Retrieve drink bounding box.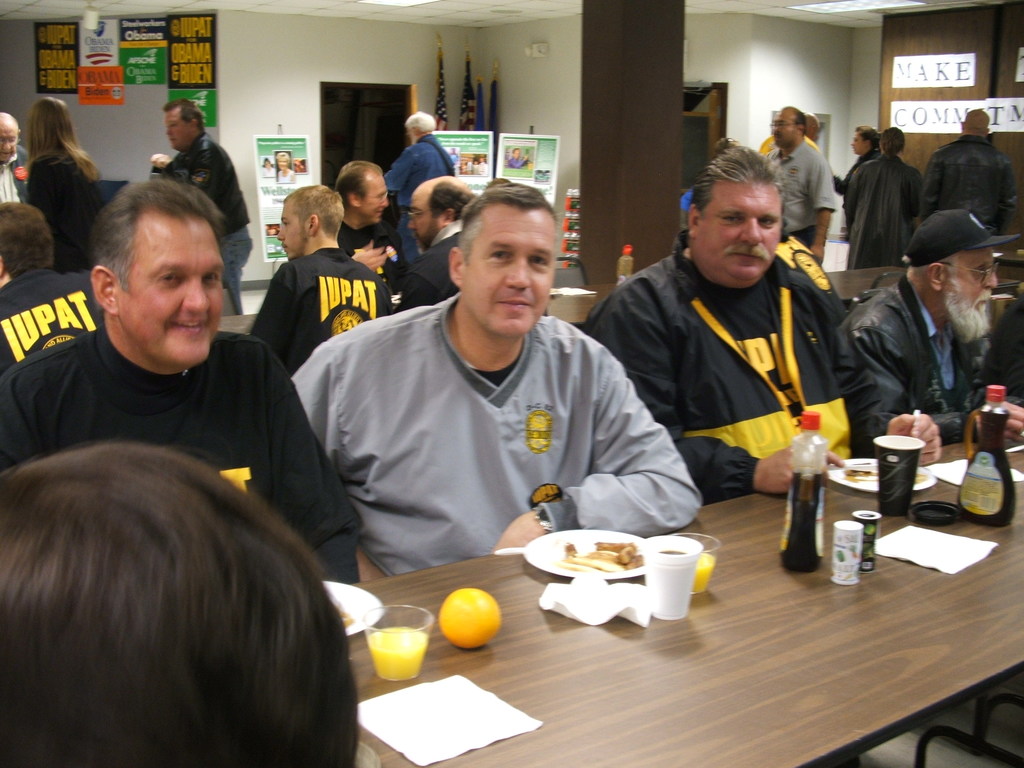
Bounding box: locate(690, 553, 719, 590).
